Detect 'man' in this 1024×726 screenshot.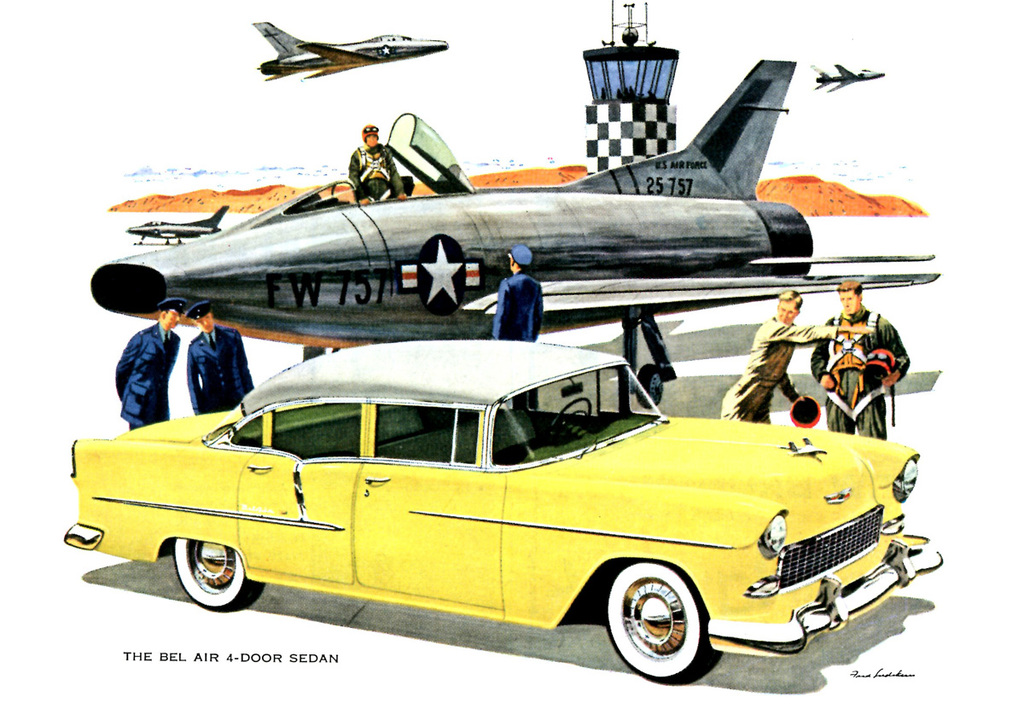
Detection: l=807, t=280, r=905, b=438.
